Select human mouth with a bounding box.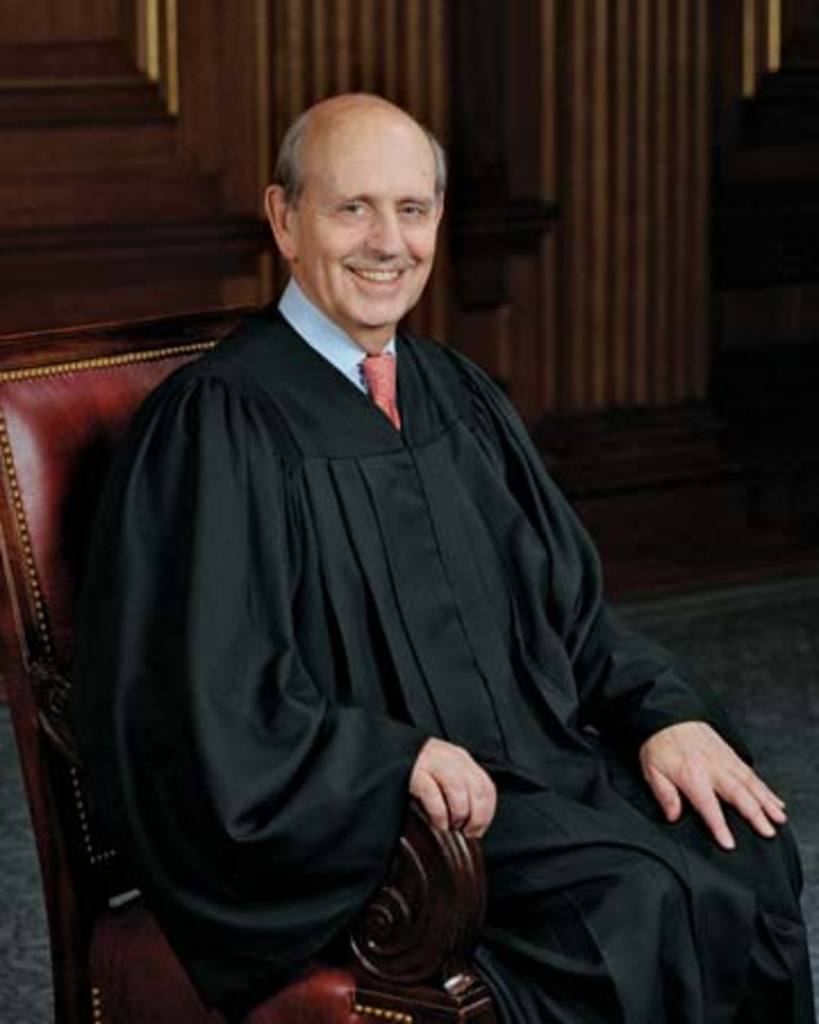
pyautogui.locateOnScreen(341, 259, 412, 298).
